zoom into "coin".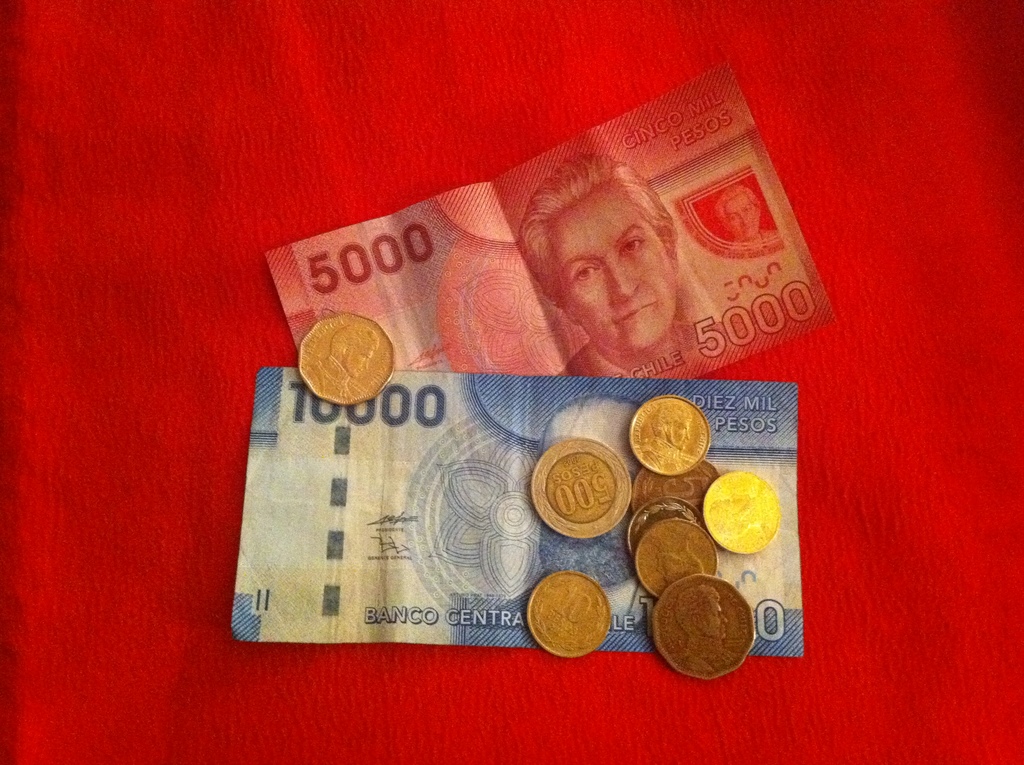
Zoom target: box=[520, 570, 612, 662].
